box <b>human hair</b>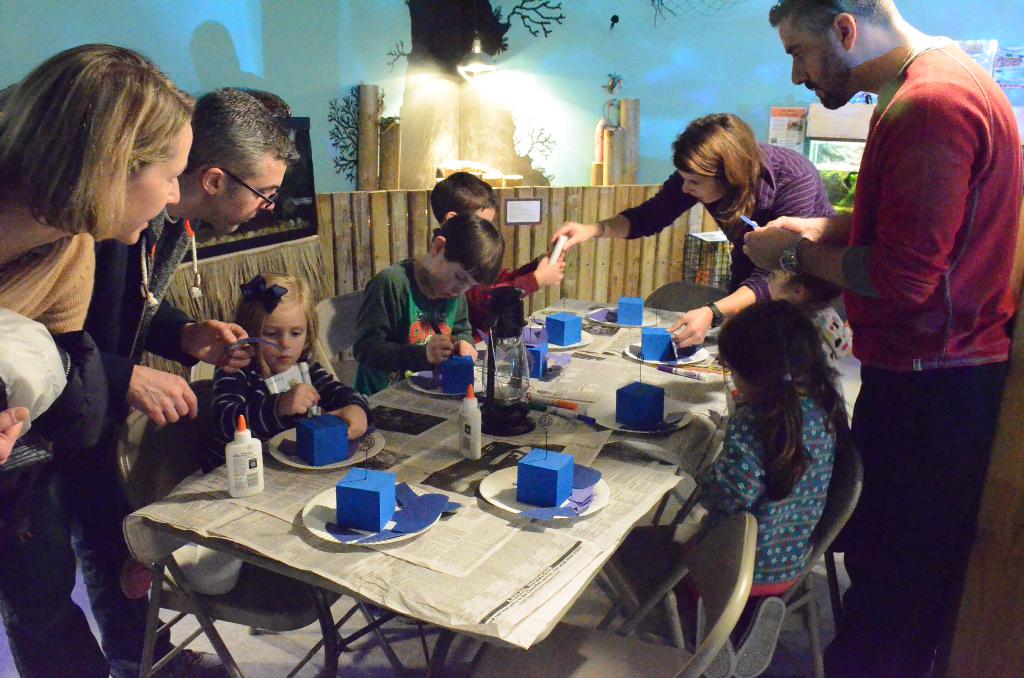
box(433, 211, 505, 286)
